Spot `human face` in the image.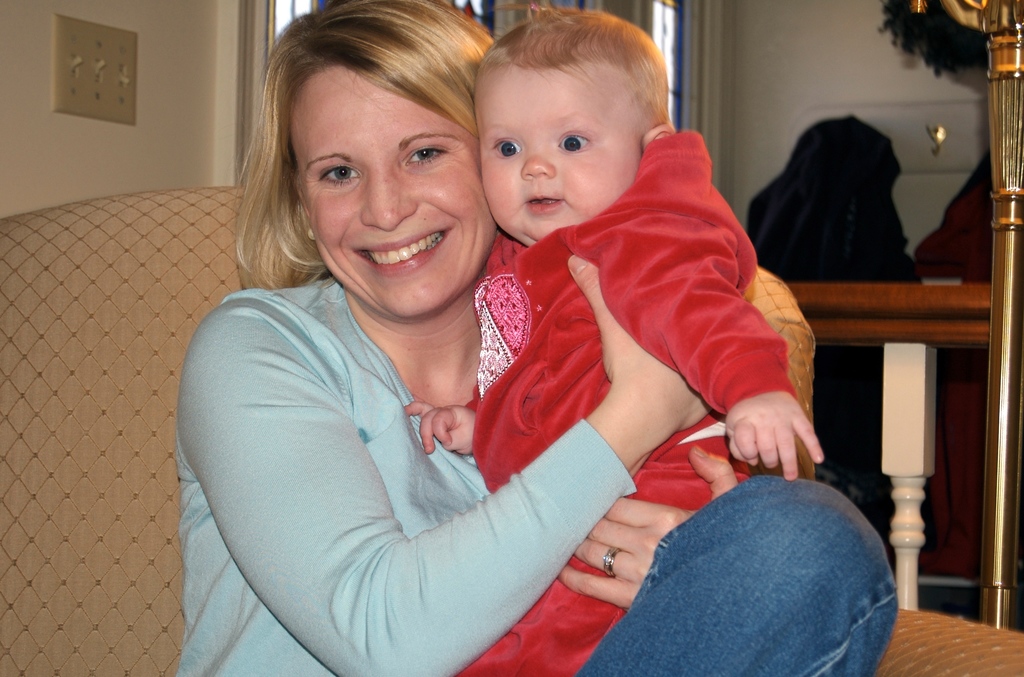
`human face` found at l=472, t=61, r=645, b=247.
